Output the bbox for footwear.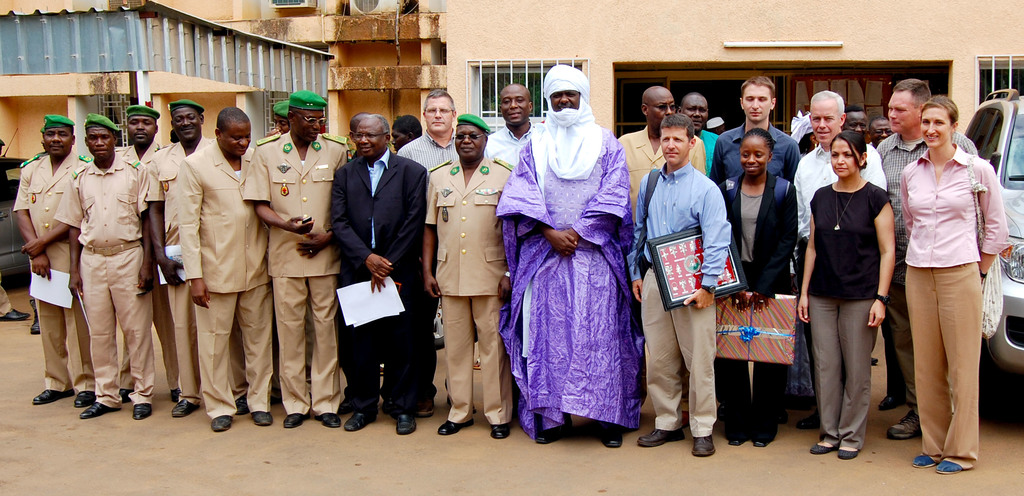
BBox(886, 409, 918, 441).
